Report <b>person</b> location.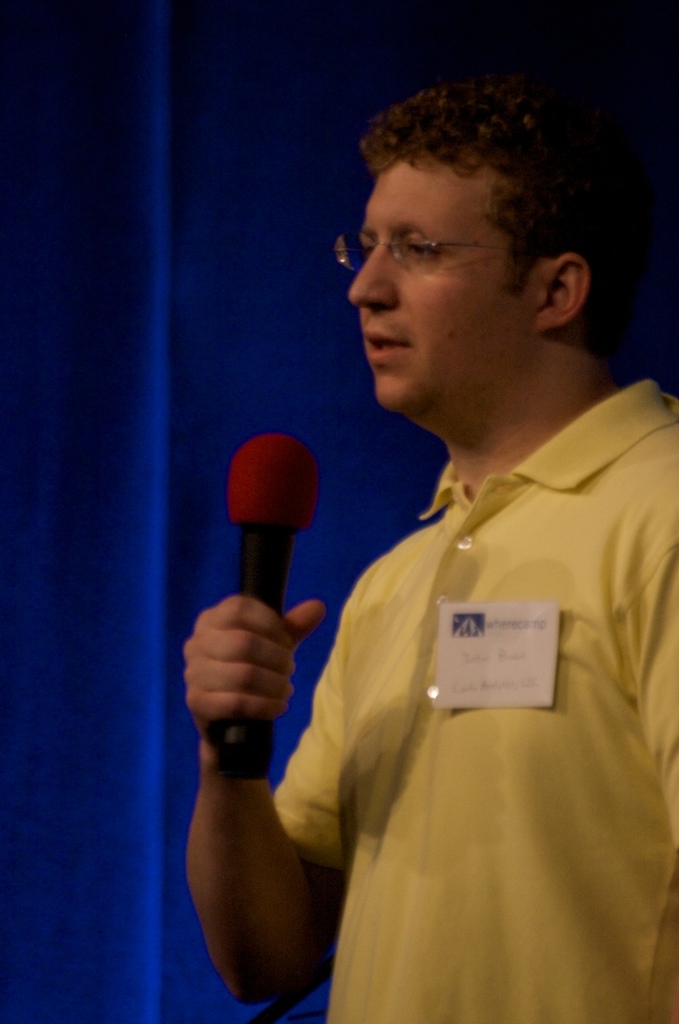
Report: (left=182, top=63, right=678, bottom=1023).
